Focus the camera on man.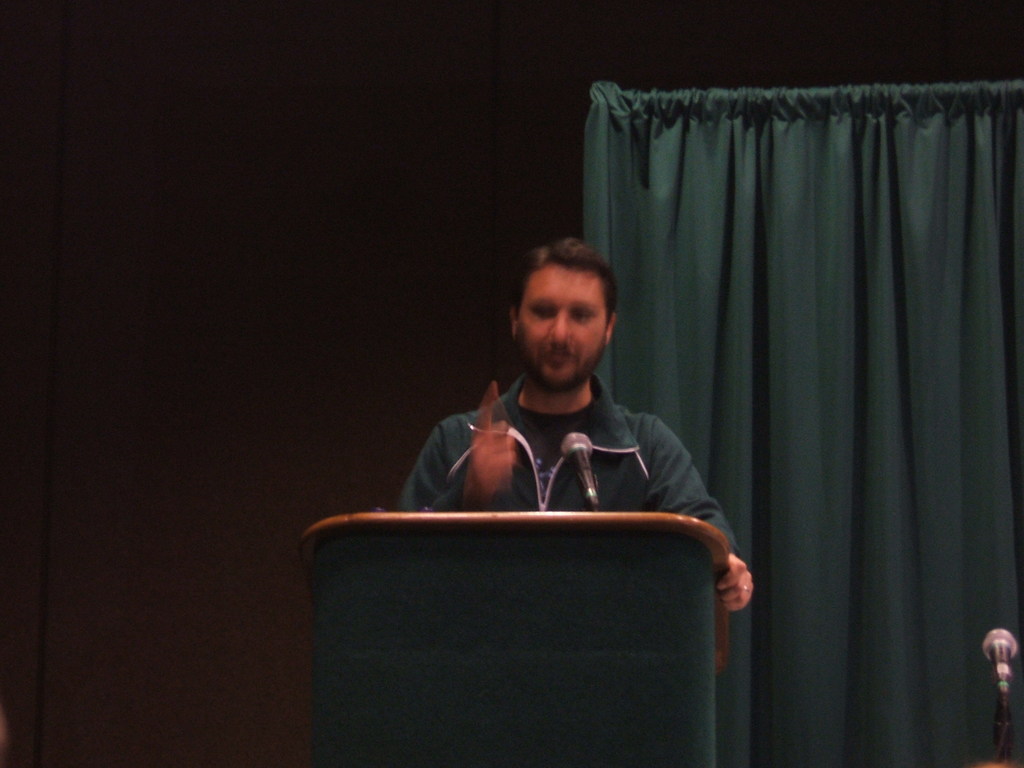
Focus region: bbox=[378, 248, 742, 550].
